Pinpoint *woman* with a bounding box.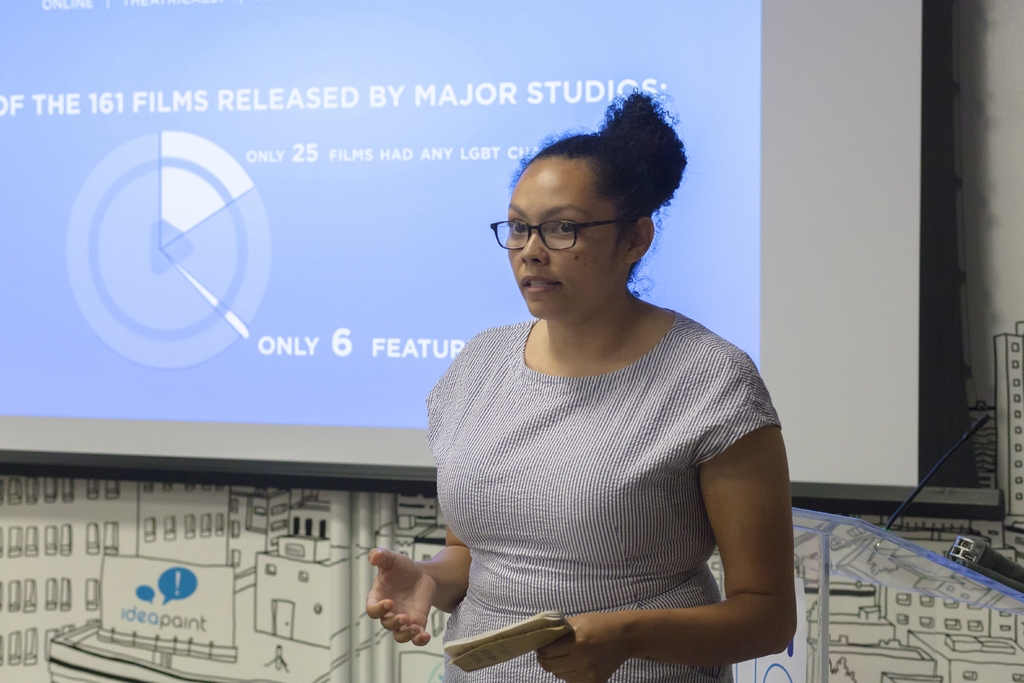
bbox(398, 124, 813, 682).
